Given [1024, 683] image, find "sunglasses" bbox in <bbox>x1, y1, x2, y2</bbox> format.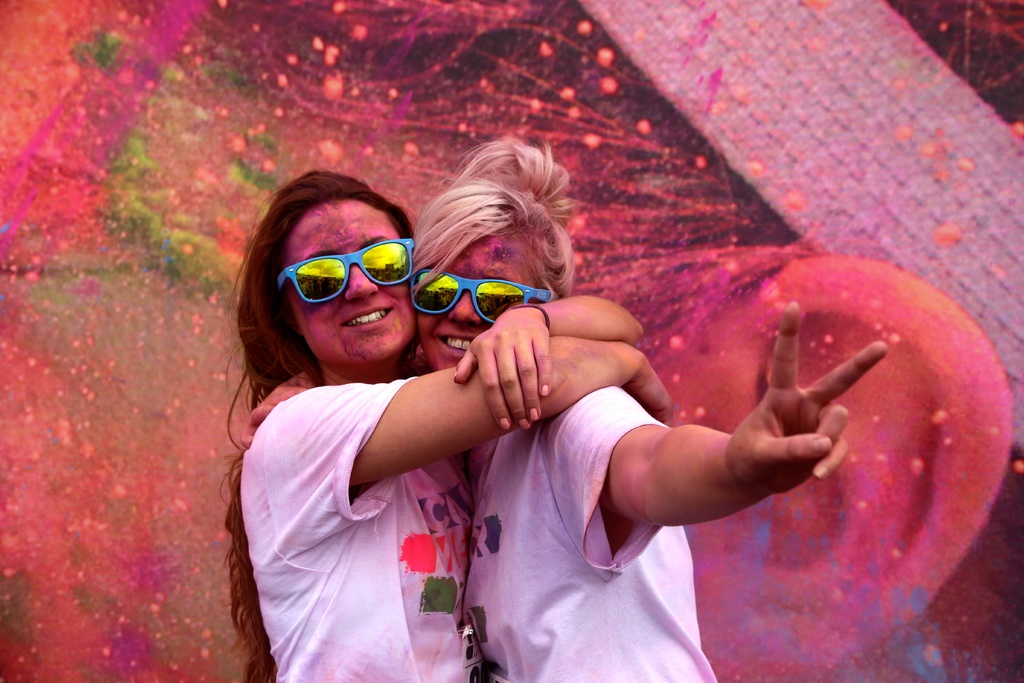
<bbox>408, 273, 550, 328</bbox>.
